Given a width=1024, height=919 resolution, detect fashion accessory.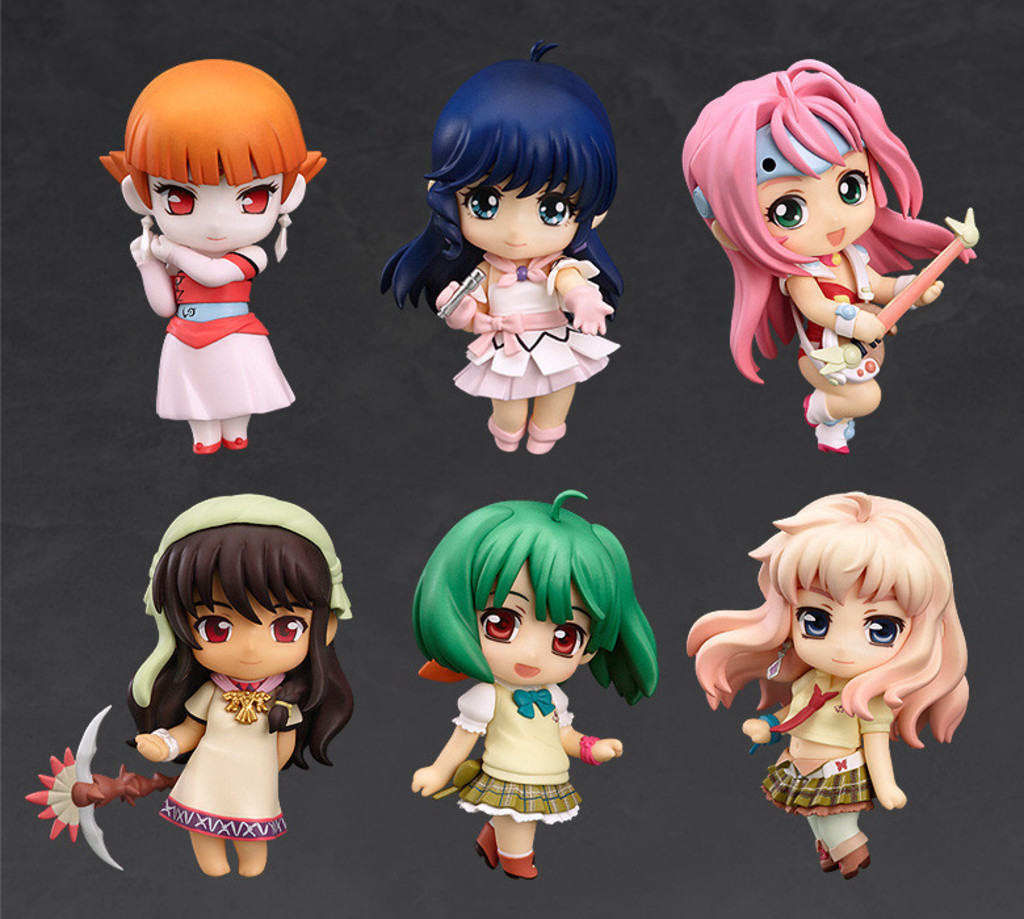
Rect(270, 210, 291, 260).
